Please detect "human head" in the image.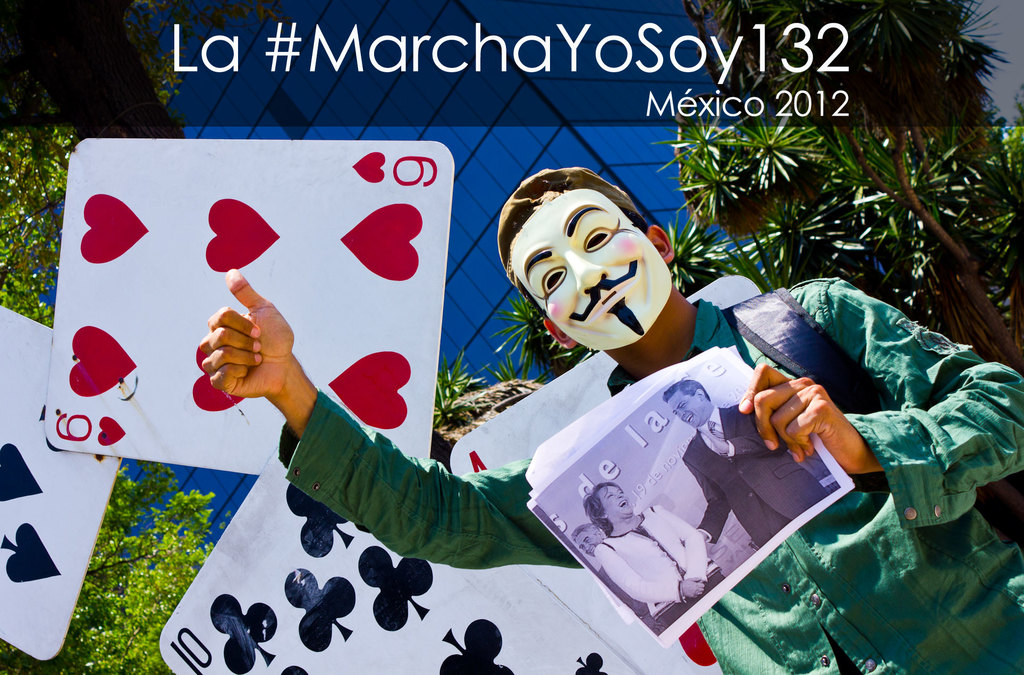
rect(582, 482, 632, 521).
